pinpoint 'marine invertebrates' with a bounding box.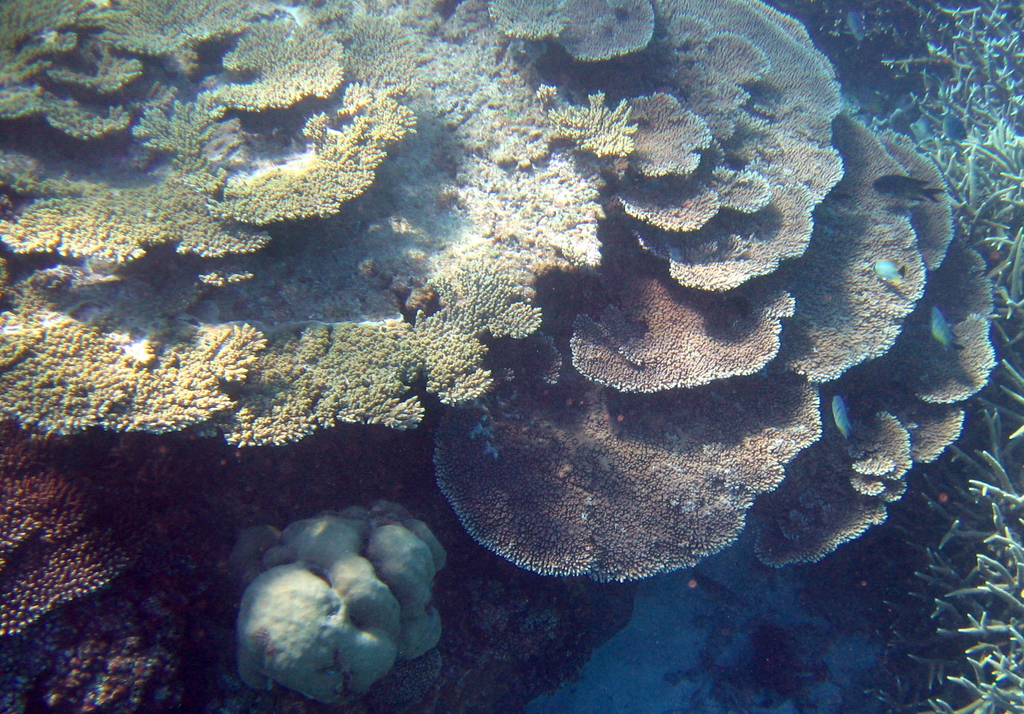
688:12:773:94.
